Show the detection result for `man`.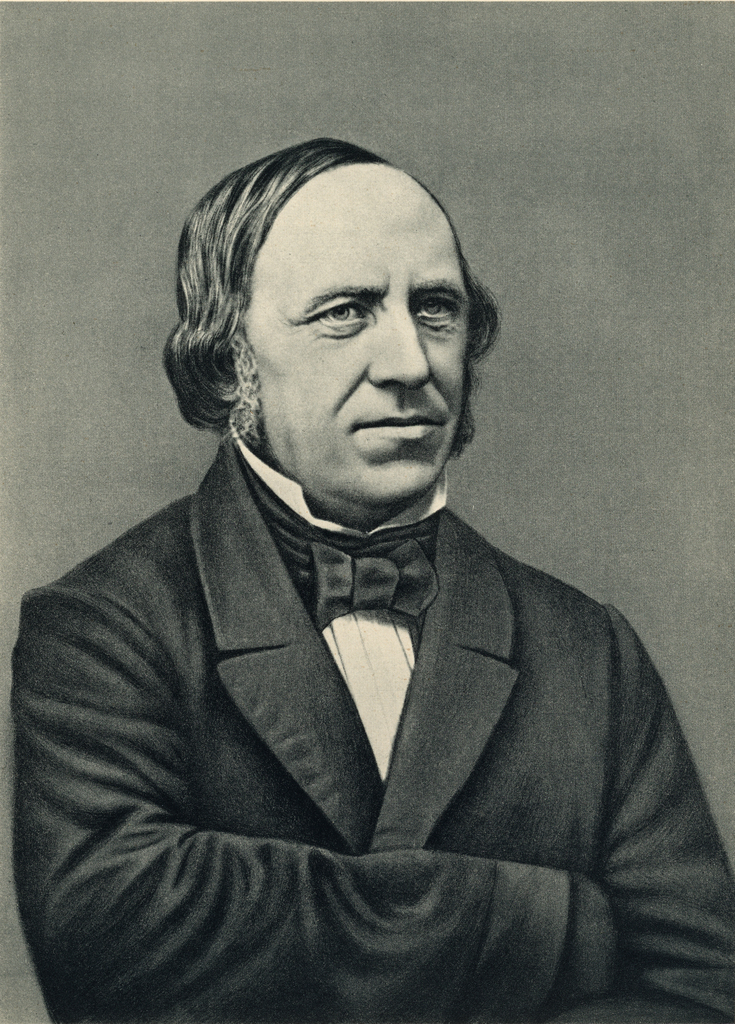
locate(8, 139, 734, 1023).
